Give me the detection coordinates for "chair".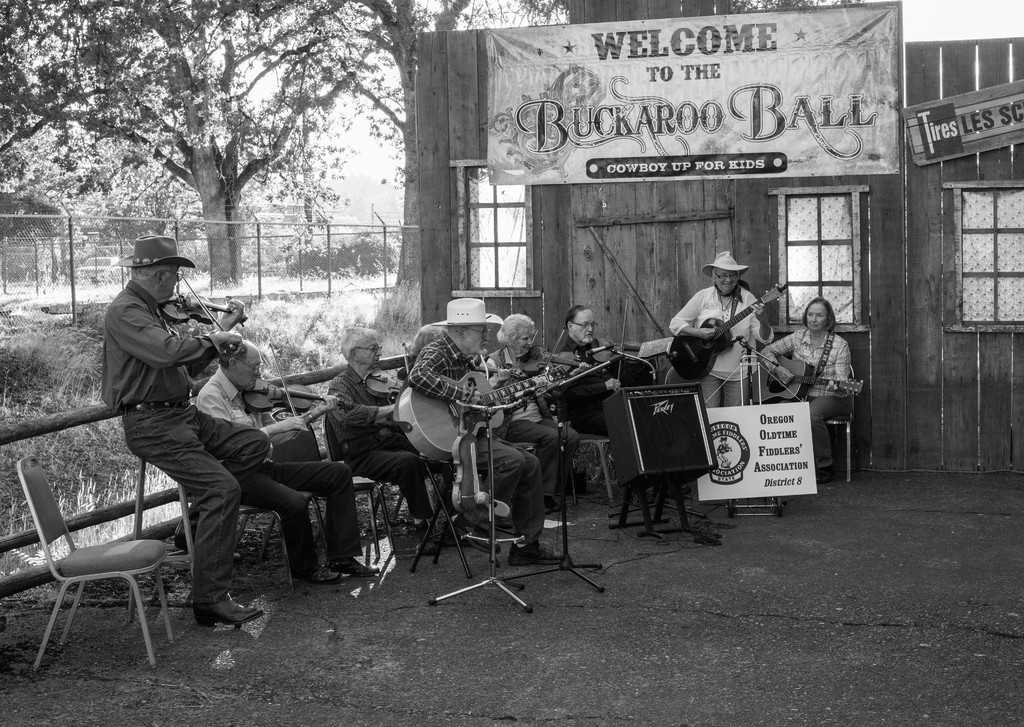
left=323, top=413, right=426, bottom=560.
